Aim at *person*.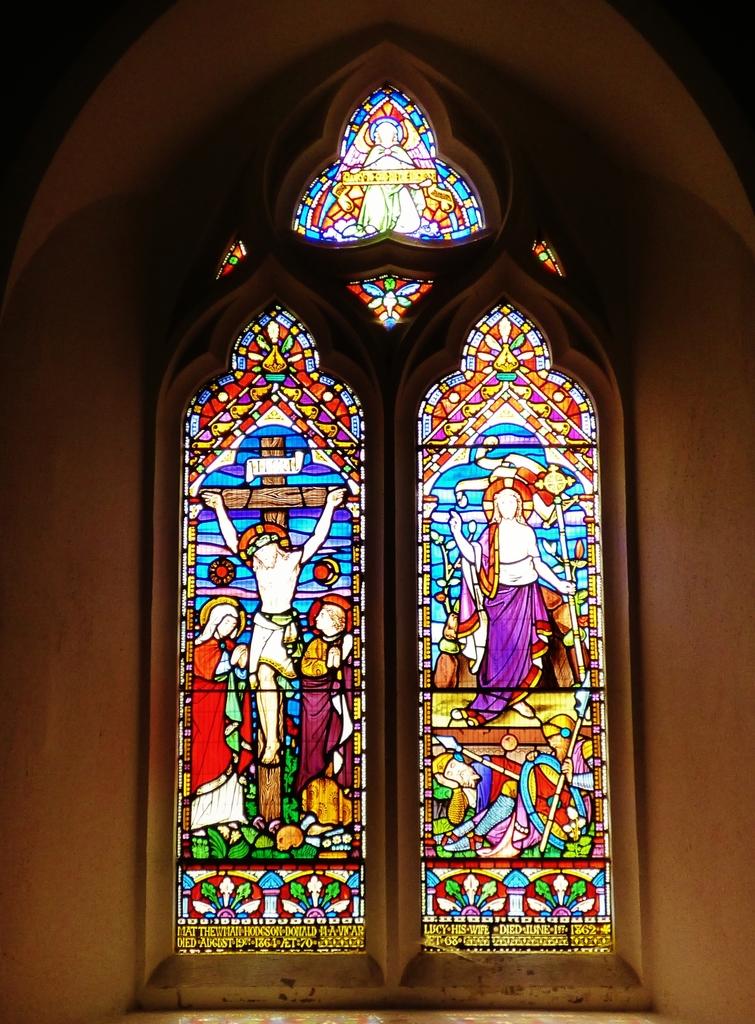
Aimed at 295:597:353:838.
